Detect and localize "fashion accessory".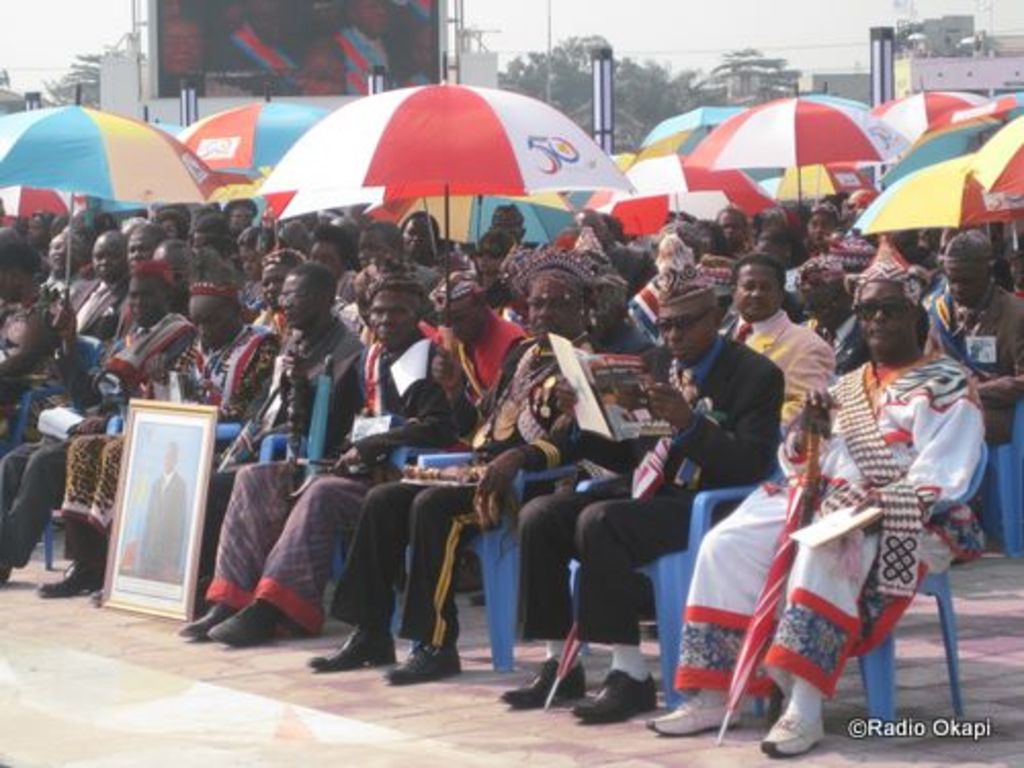
Localized at BBox(496, 659, 588, 705).
